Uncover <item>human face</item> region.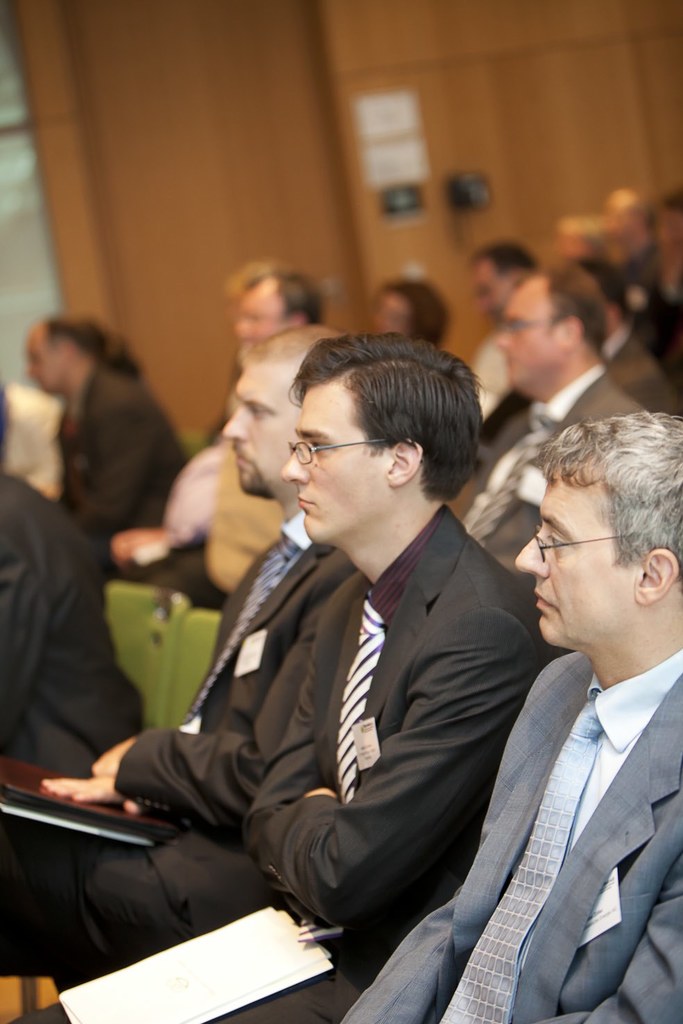
Uncovered: 219/352/294/498.
